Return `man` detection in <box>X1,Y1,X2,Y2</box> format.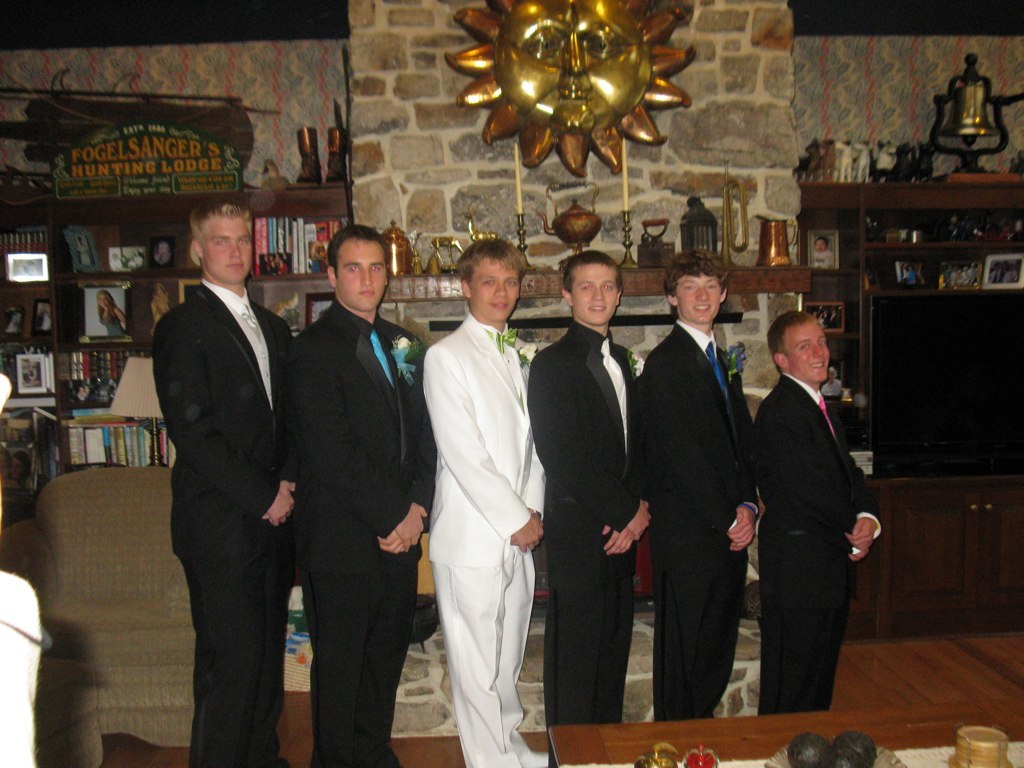
<box>281,223,433,767</box>.
